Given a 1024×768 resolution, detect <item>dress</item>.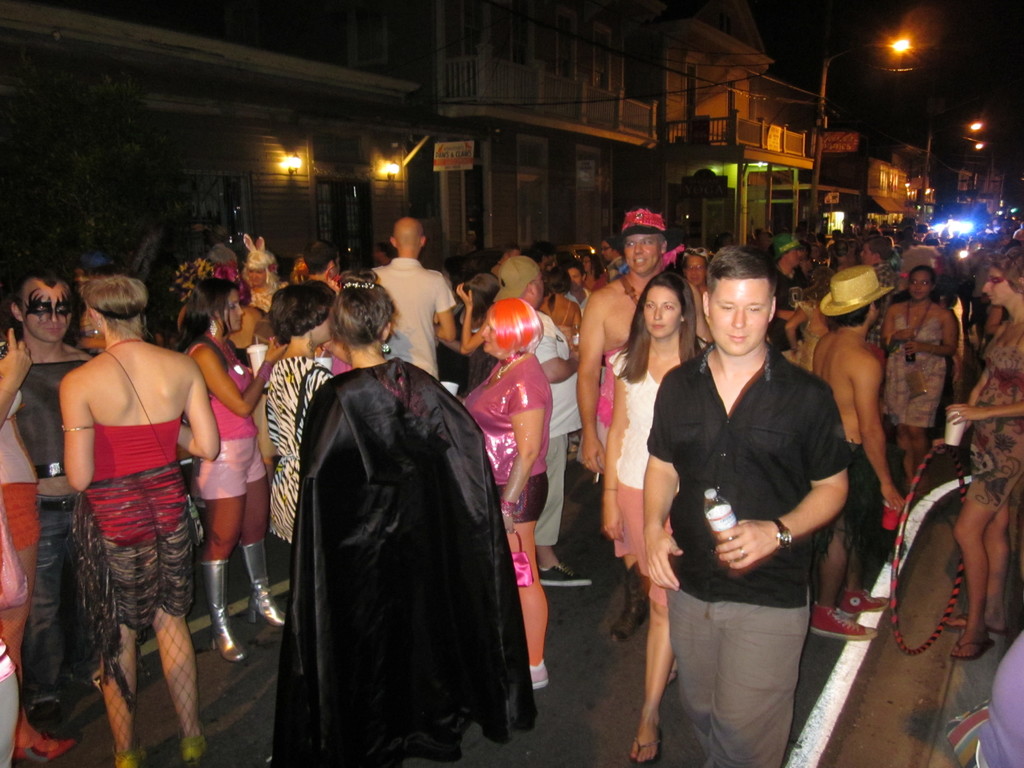
876,316,944,429.
